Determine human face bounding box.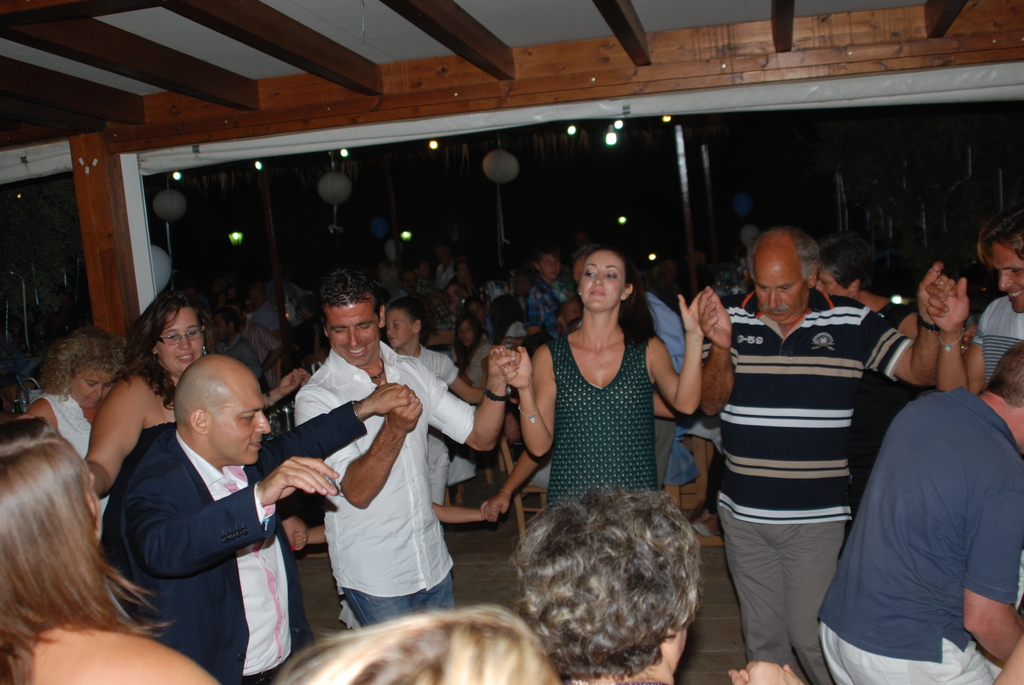
Determined: {"x1": 217, "y1": 374, "x2": 269, "y2": 466}.
